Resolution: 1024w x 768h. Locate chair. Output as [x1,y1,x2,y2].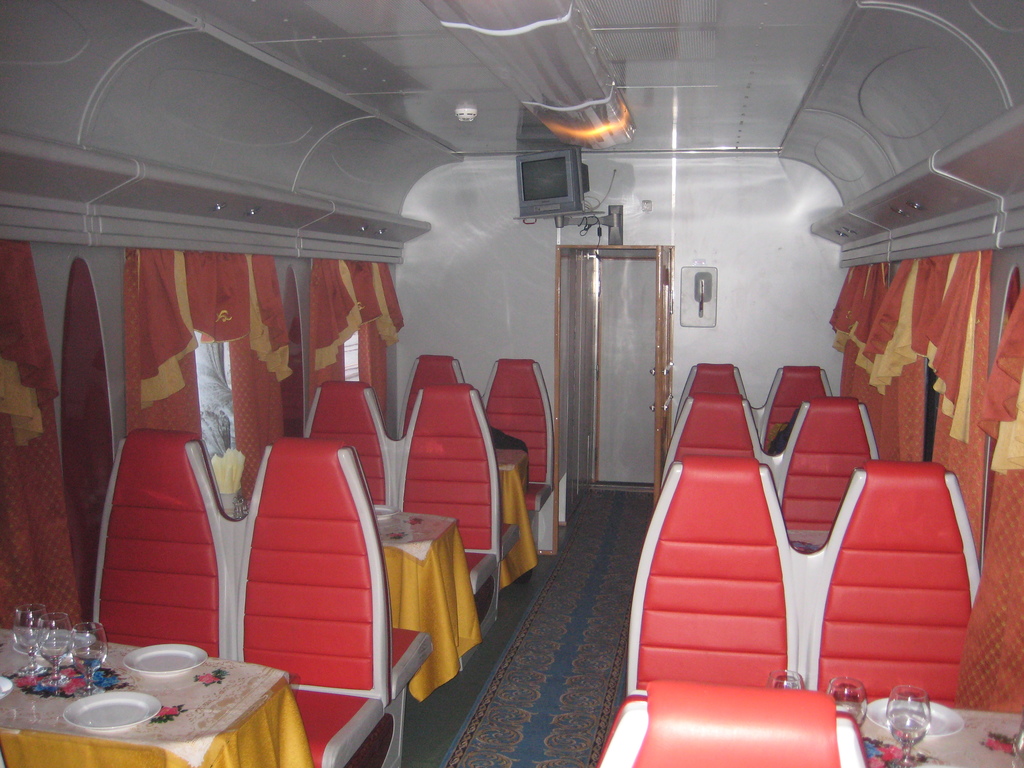
[675,360,755,423].
